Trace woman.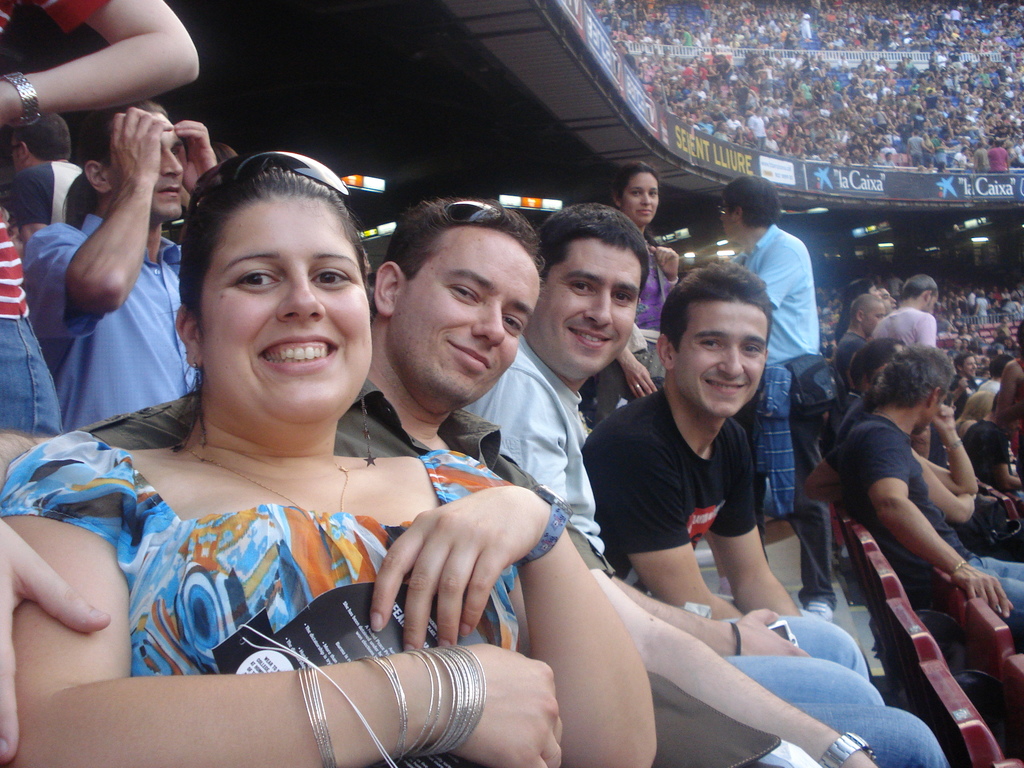
Traced to [x1=0, y1=148, x2=659, y2=767].
